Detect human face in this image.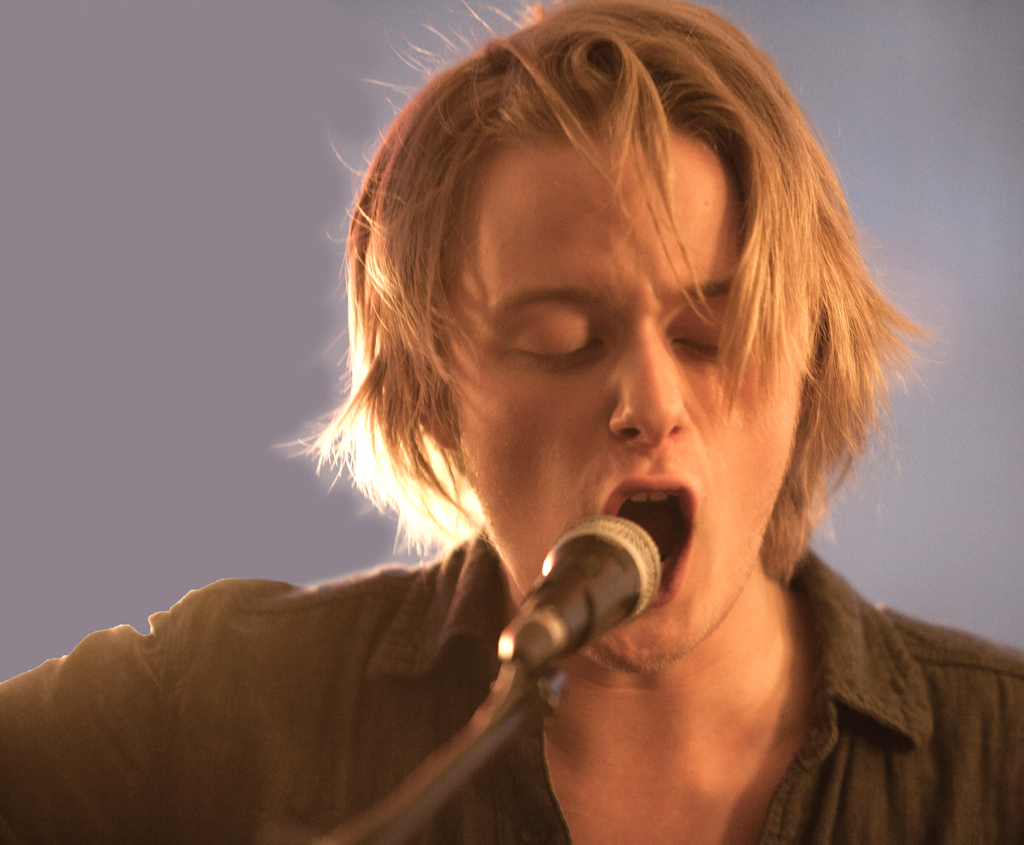
Detection: x1=426 y1=122 x2=810 y2=678.
